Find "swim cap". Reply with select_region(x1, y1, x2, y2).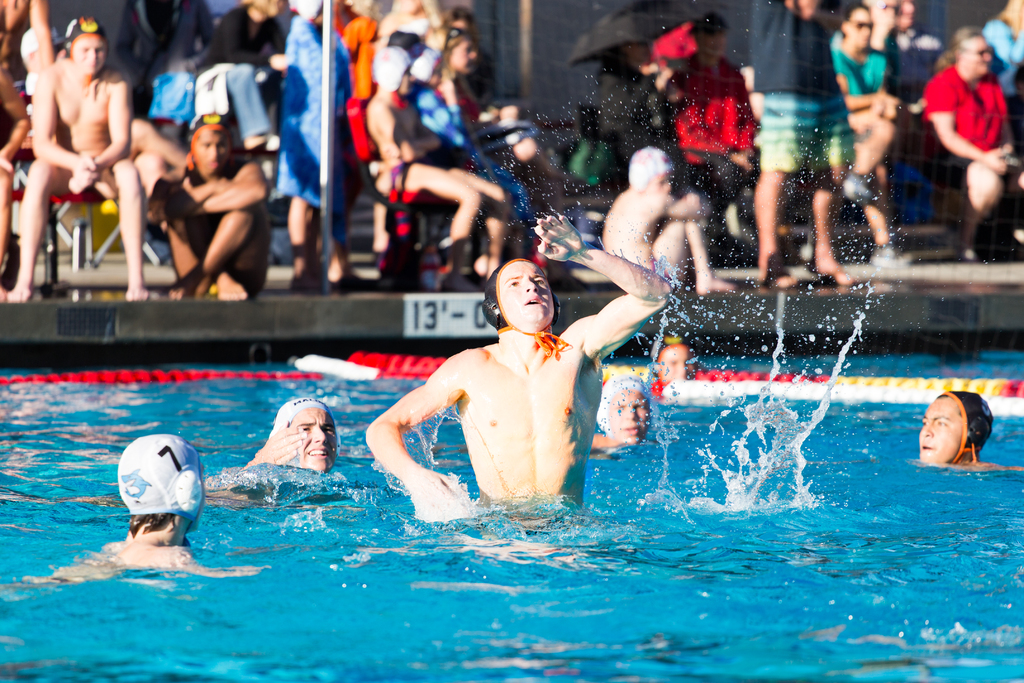
select_region(936, 392, 997, 477).
